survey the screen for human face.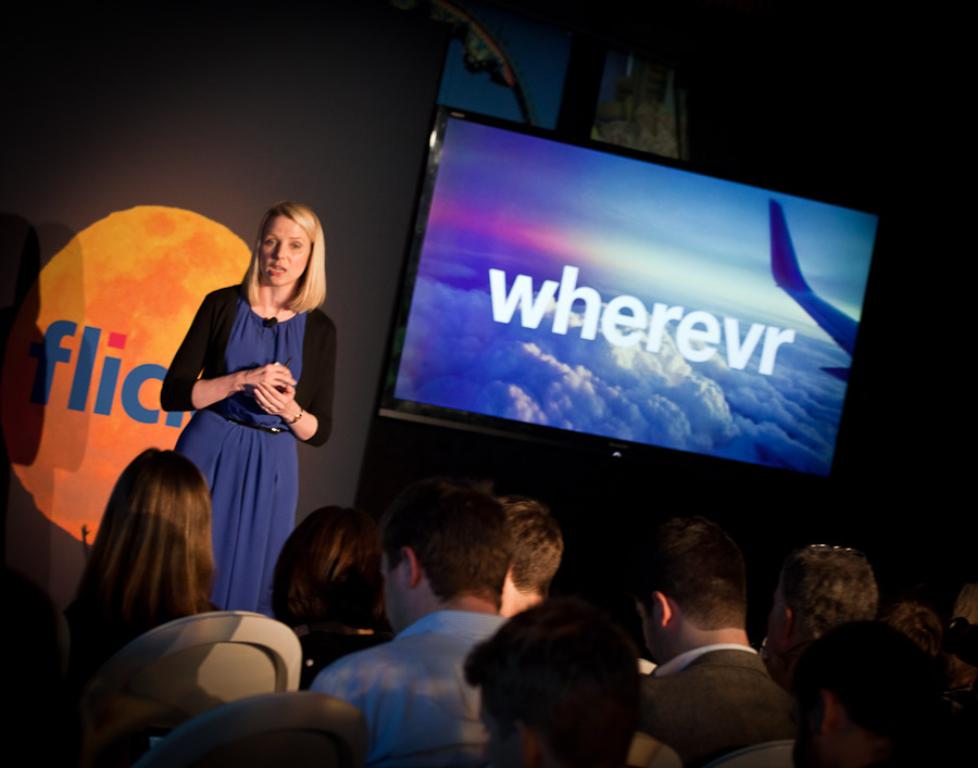
Survey found: {"x1": 629, "y1": 590, "x2": 668, "y2": 668}.
